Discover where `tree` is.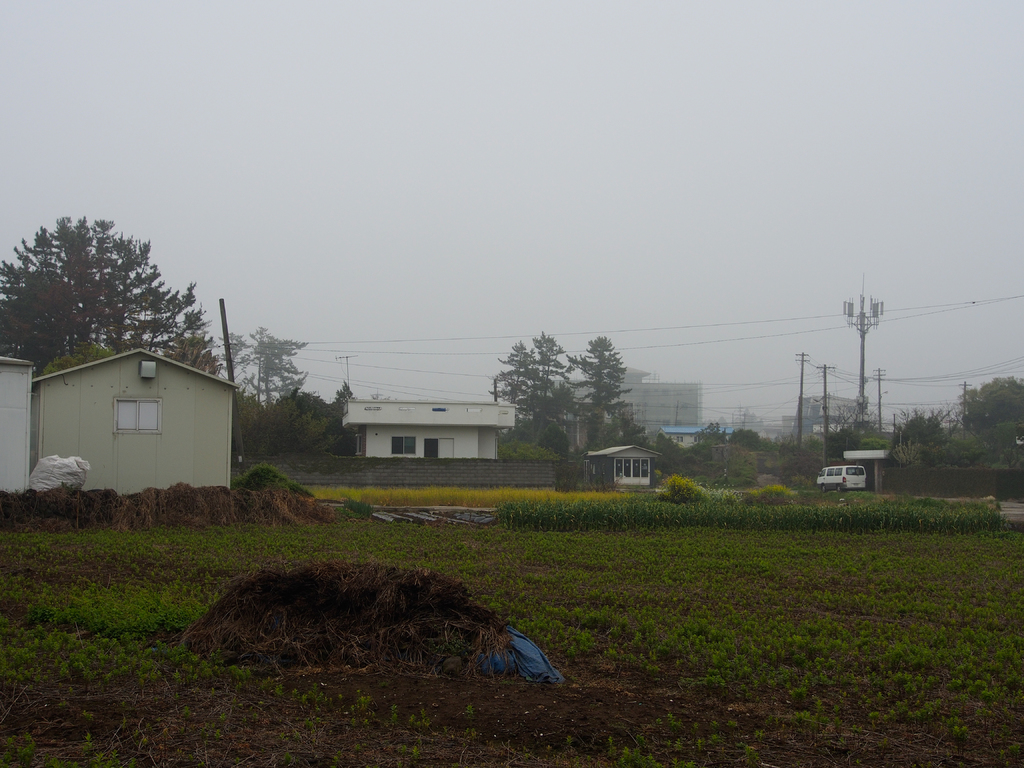
Discovered at 730 409 771 446.
